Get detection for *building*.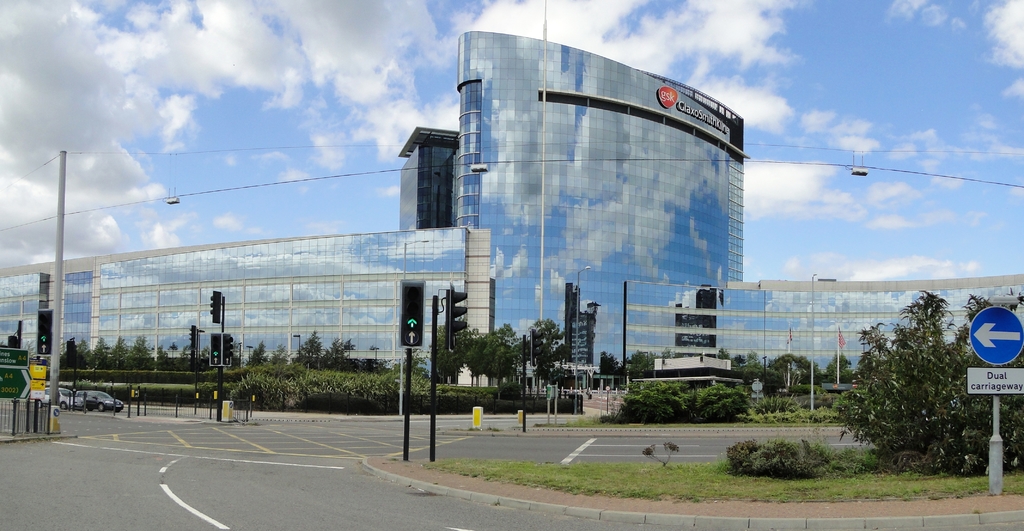
Detection: (x1=0, y1=24, x2=1023, y2=395).
